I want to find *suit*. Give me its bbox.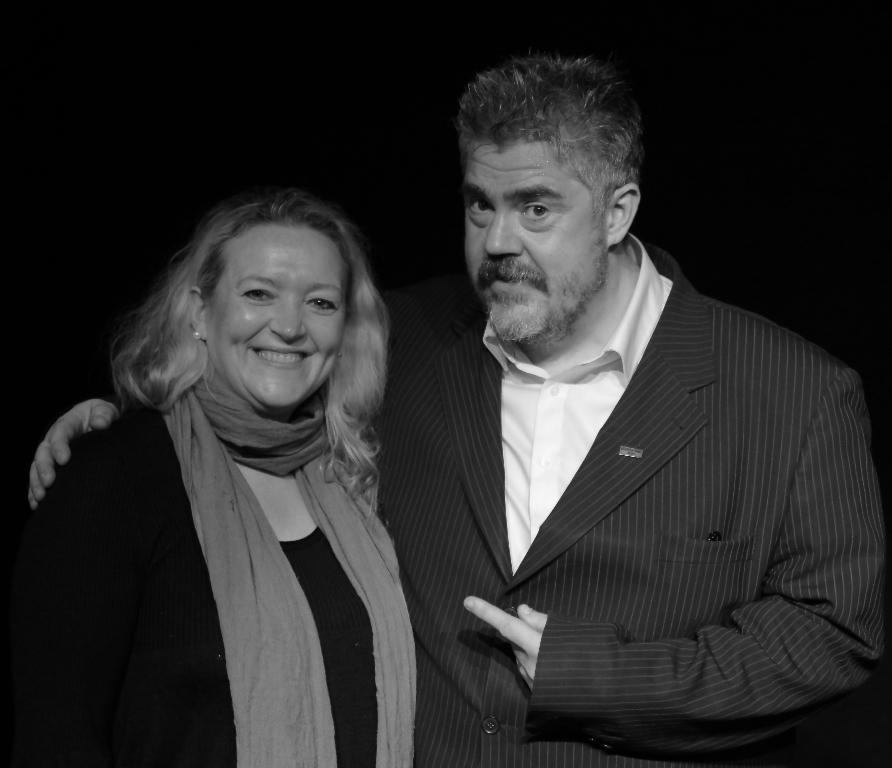
403:187:877:751.
